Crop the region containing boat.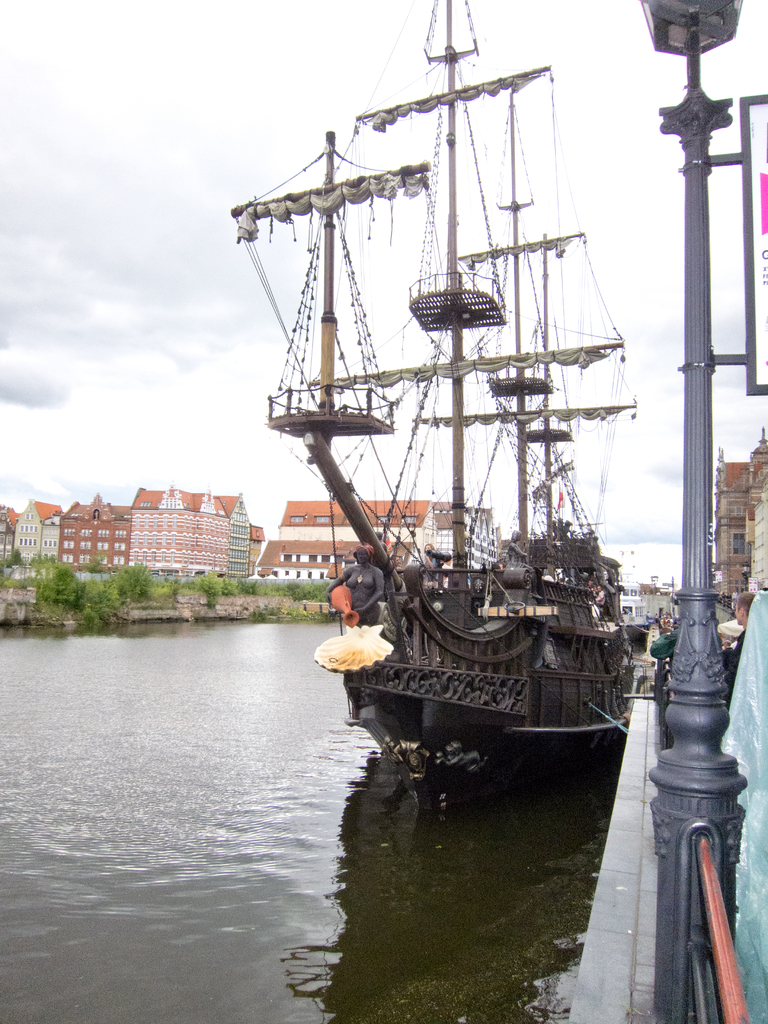
Crop region: 159 107 684 777.
